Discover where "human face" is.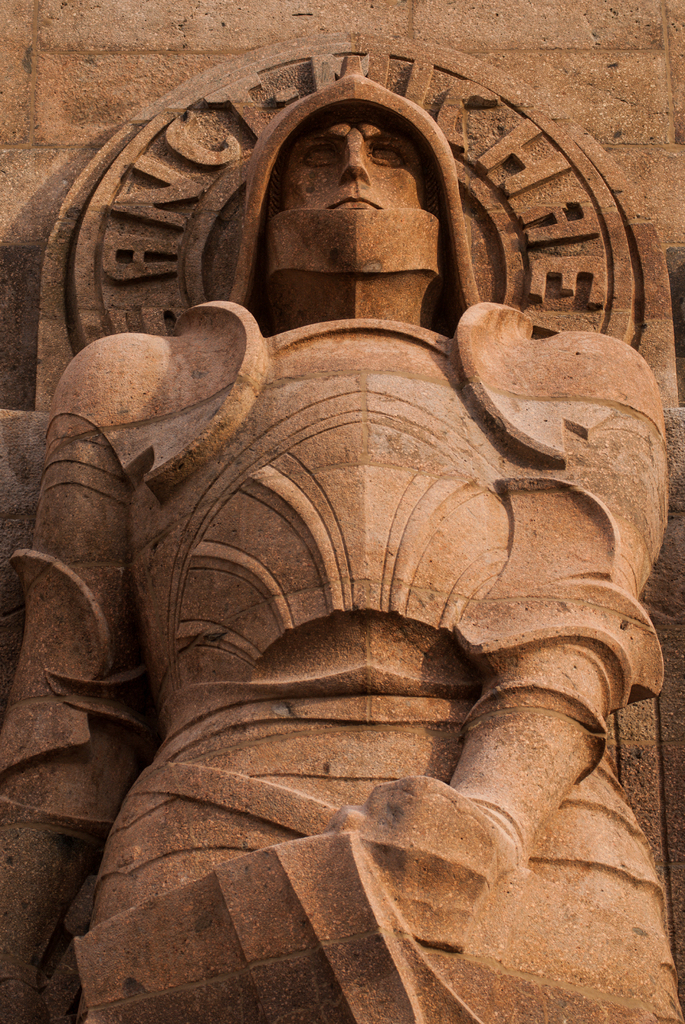
Discovered at crop(278, 122, 428, 243).
